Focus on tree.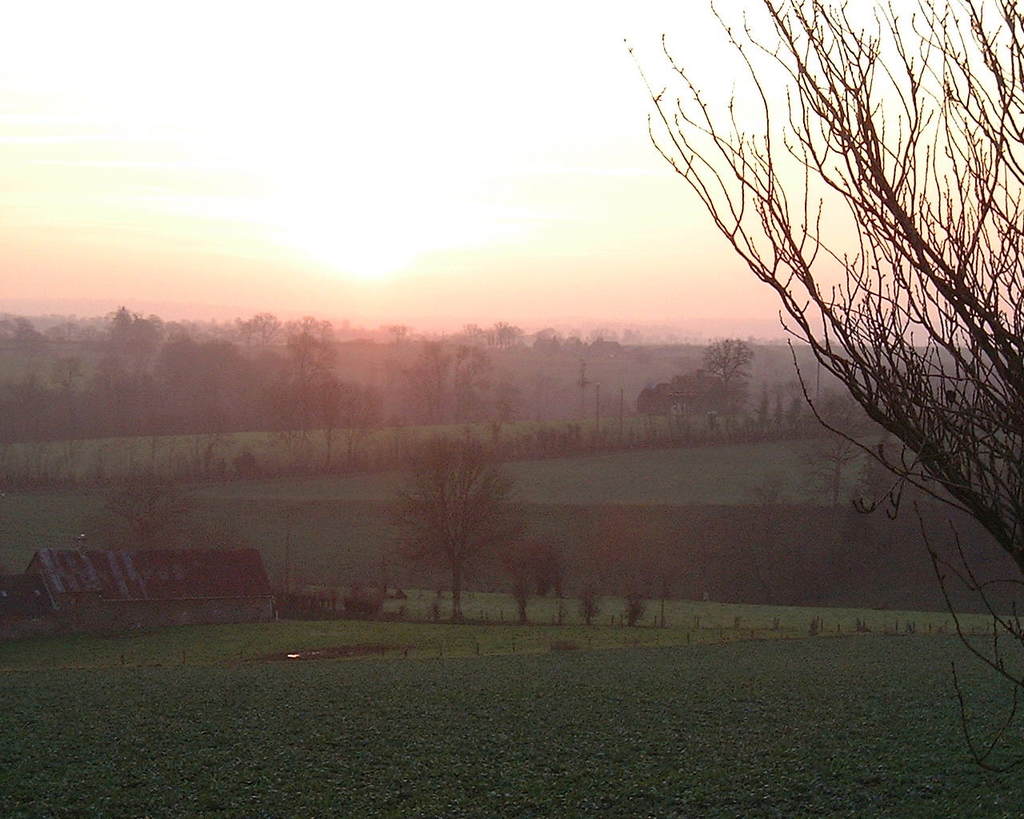
Focused at 94,298,175,457.
